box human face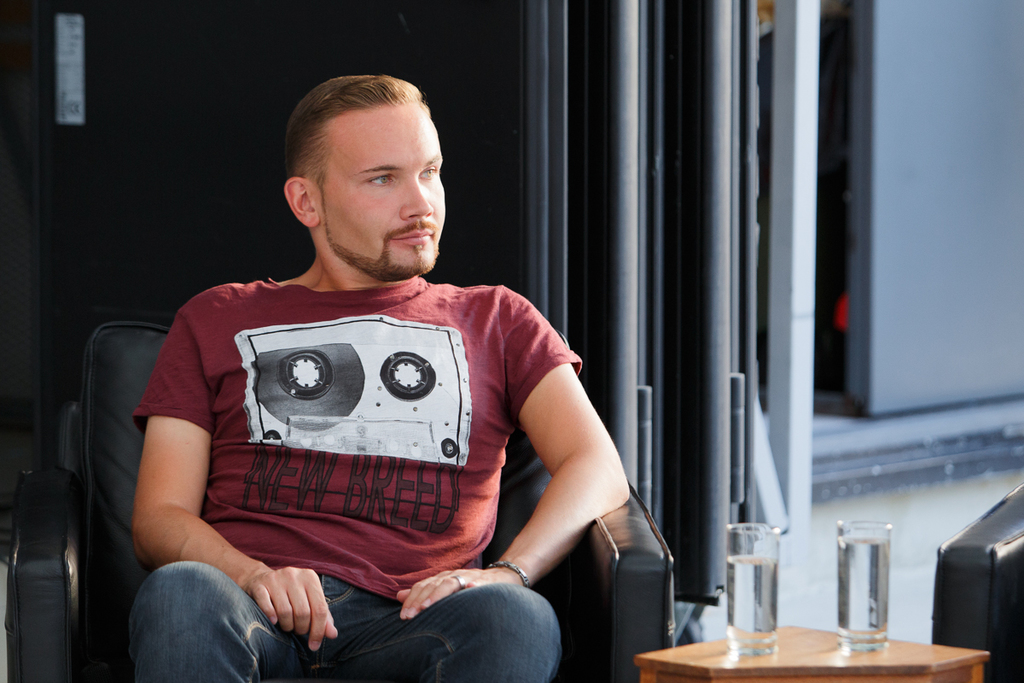
<bbox>323, 99, 446, 267</bbox>
